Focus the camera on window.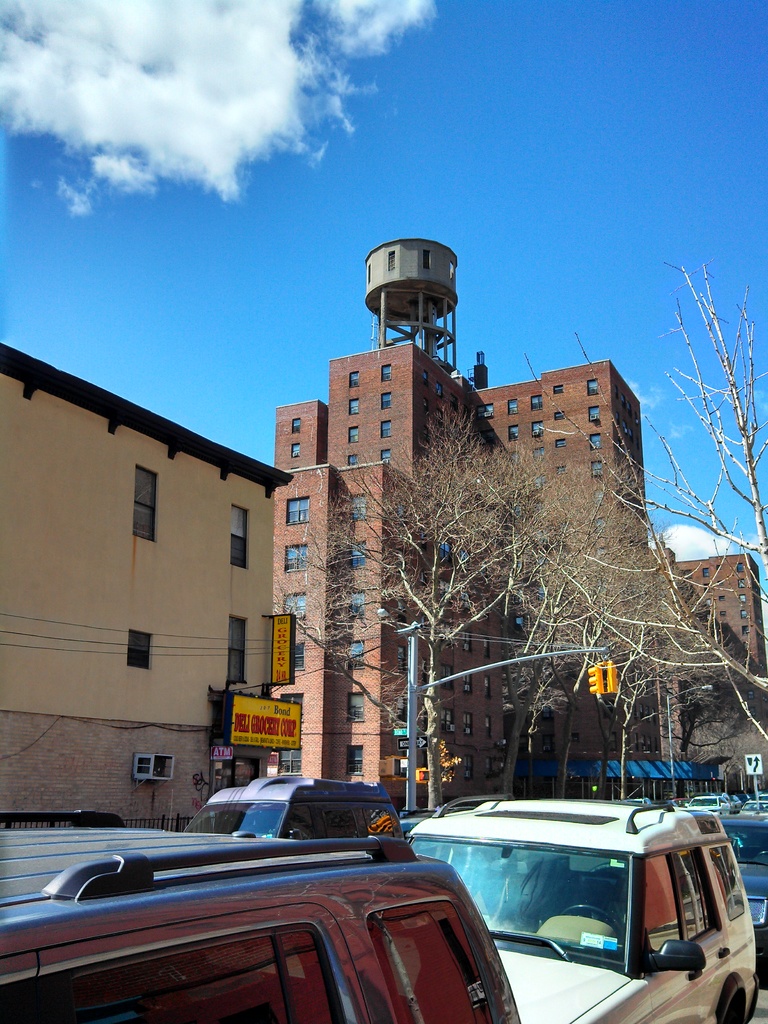
Focus region: Rect(706, 598, 713, 607).
